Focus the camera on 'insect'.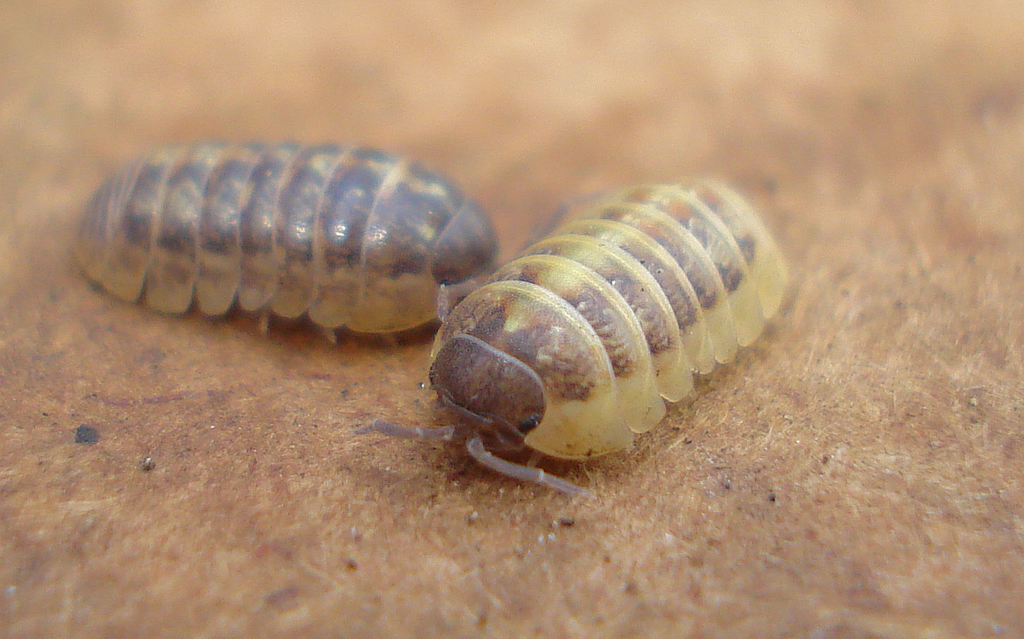
Focus region: box(77, 132, 503, 350).
